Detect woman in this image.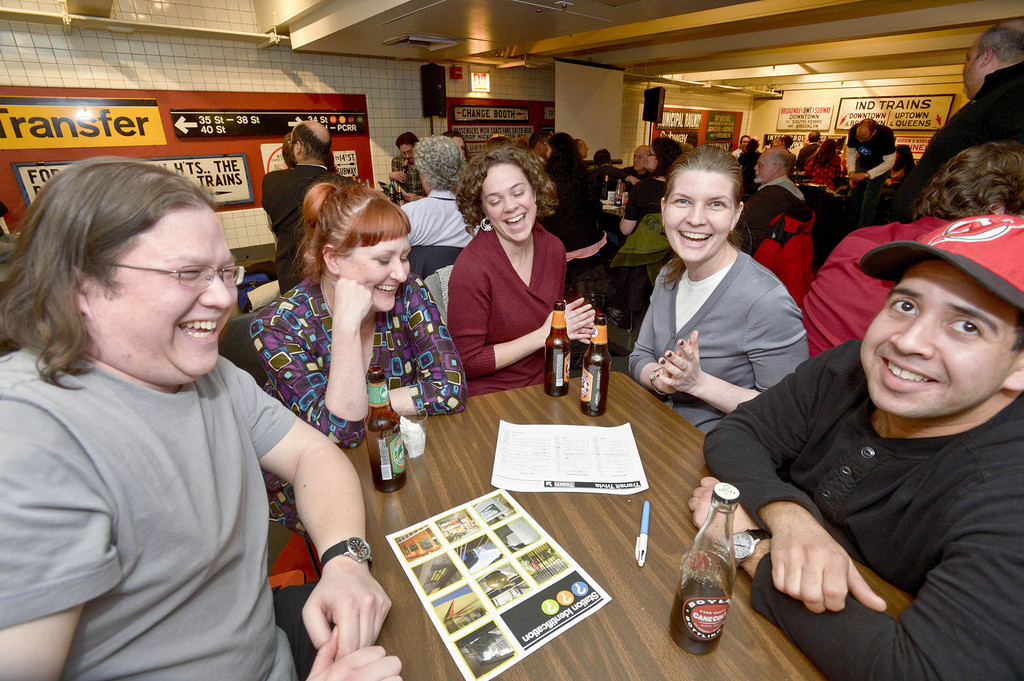
Detection: left=541, top=133, right=605, bottom=297.
